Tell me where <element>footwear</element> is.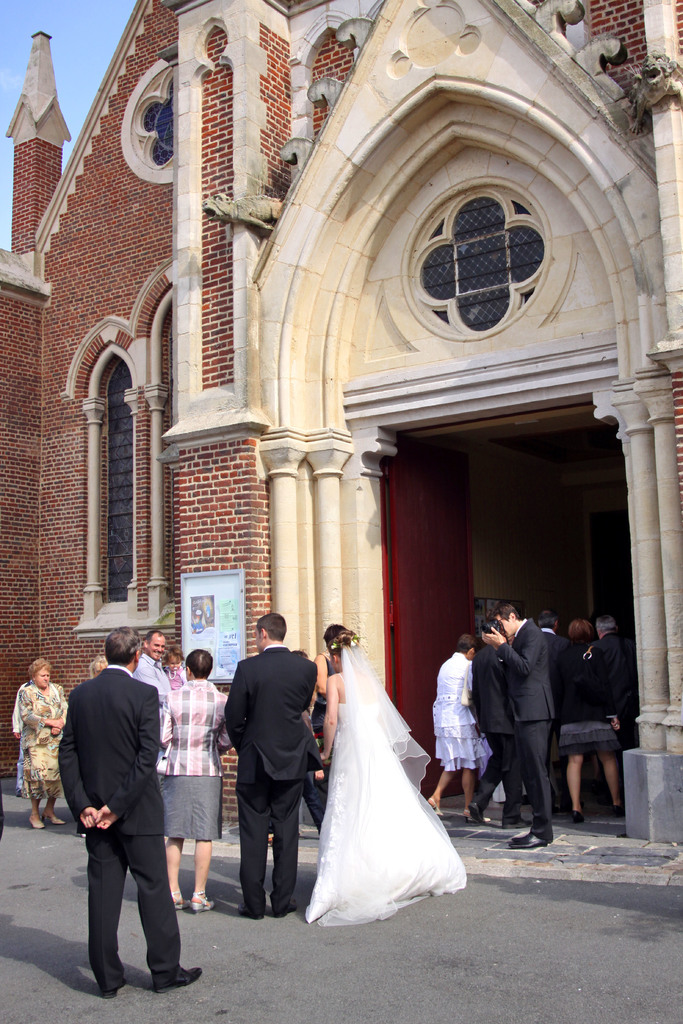
<element>footwear</element> is at <bbox>103, 968, 131, 993</bbox>.
